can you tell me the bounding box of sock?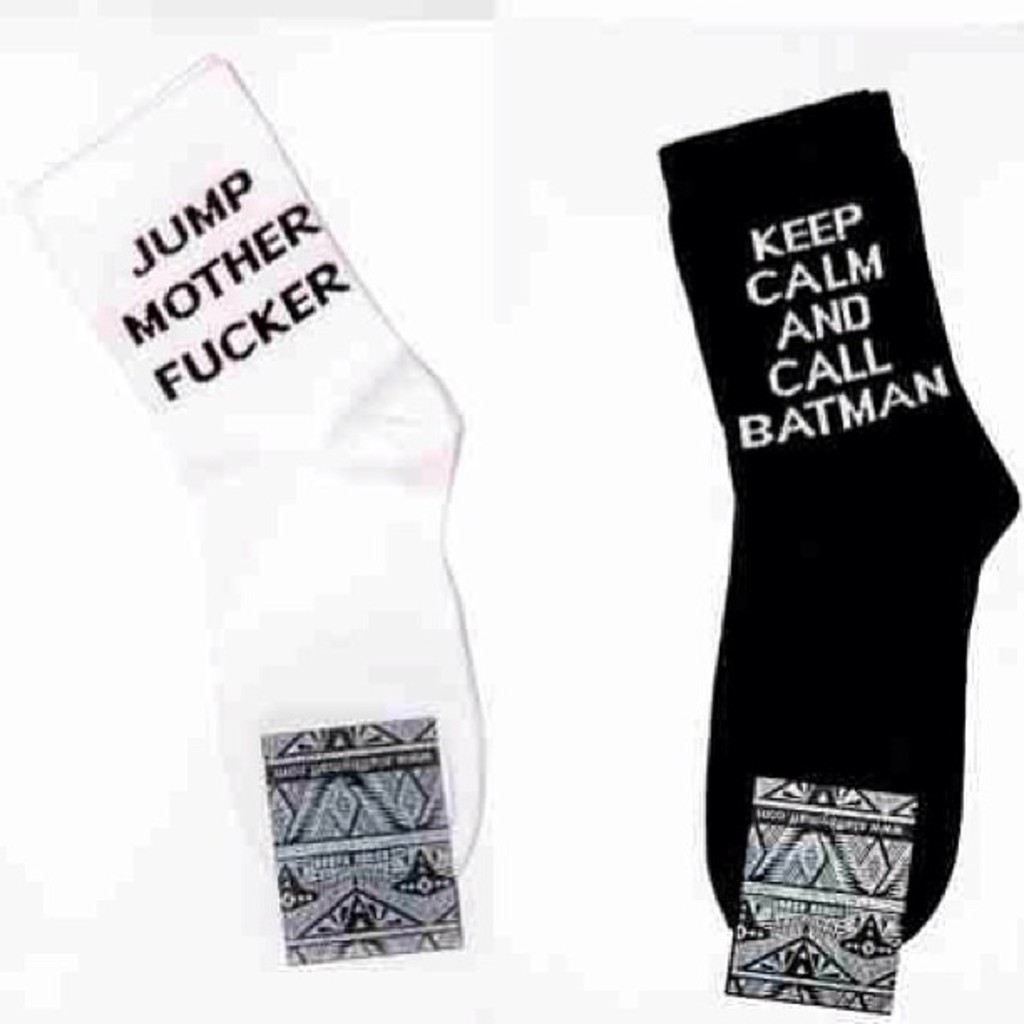
crop(653, 82, 1022, 942).
